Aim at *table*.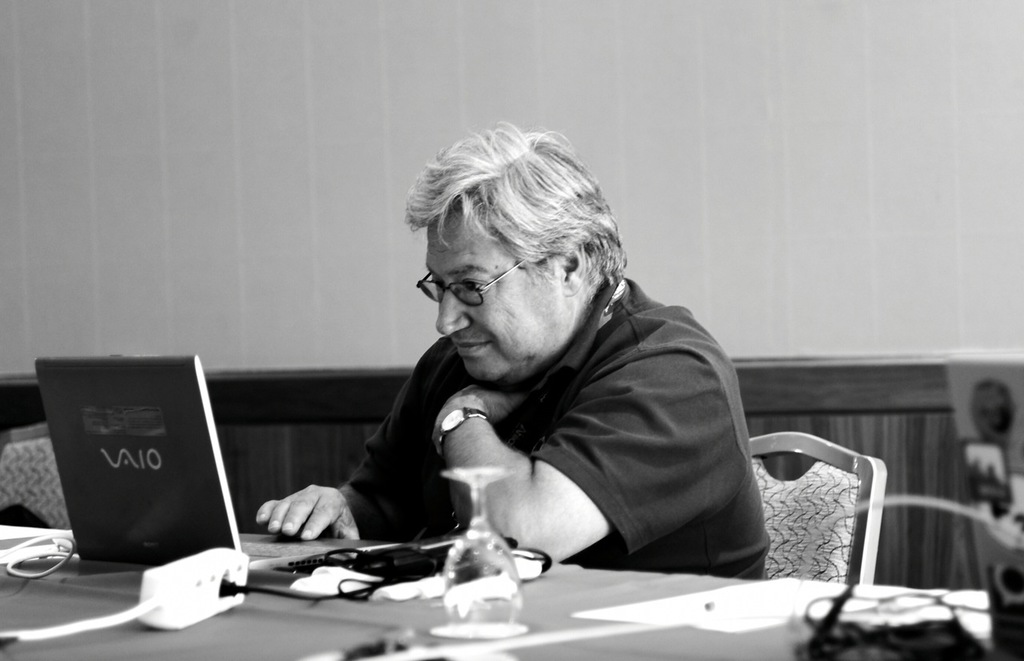
Aimed at pyautogui.locateOnScreen(0, 573, 650, 660).
